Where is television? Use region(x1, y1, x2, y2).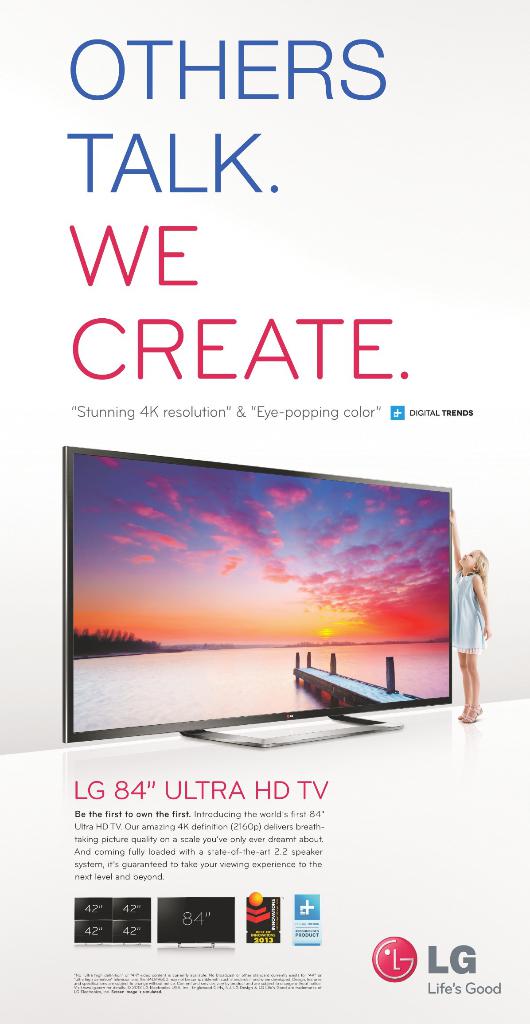
region(75, 895, 149, 941).
